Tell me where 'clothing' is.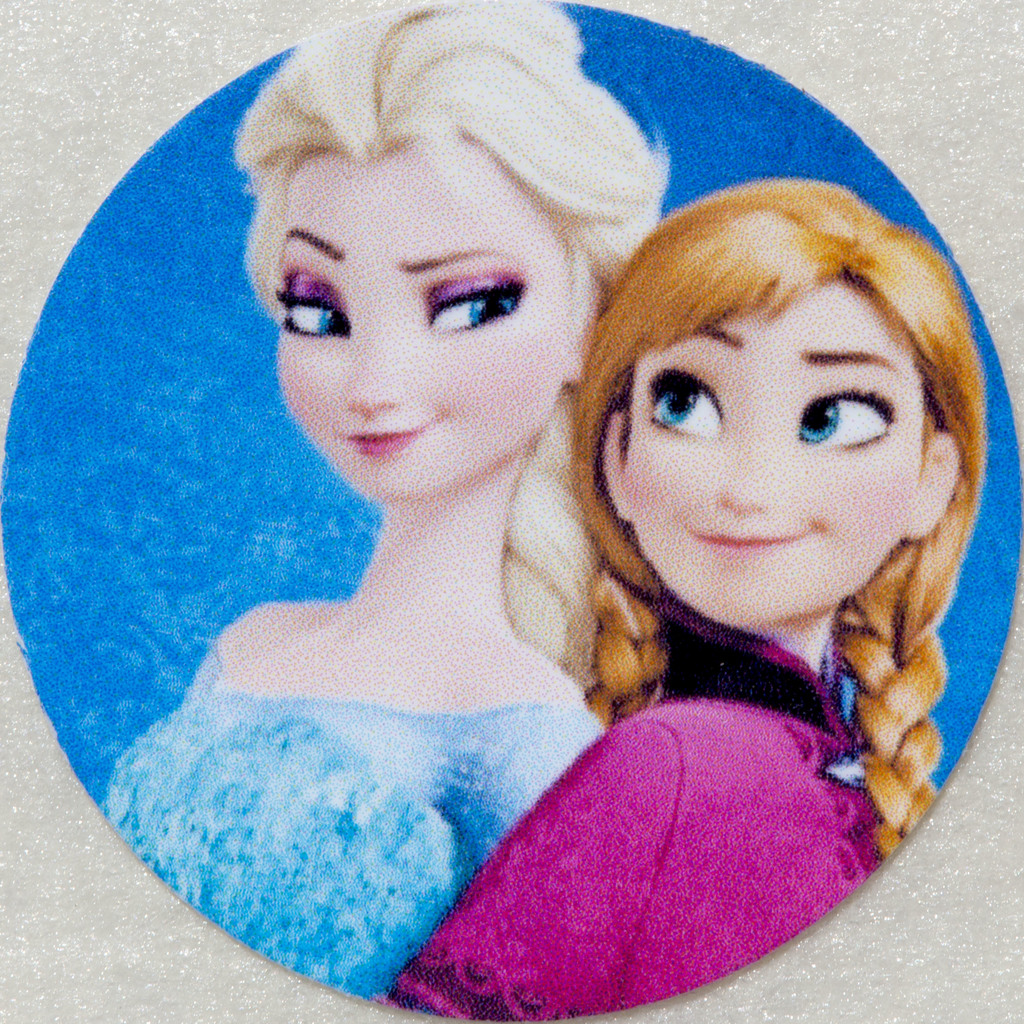
'clothing' is at <box>106,624,620,995</box>.
